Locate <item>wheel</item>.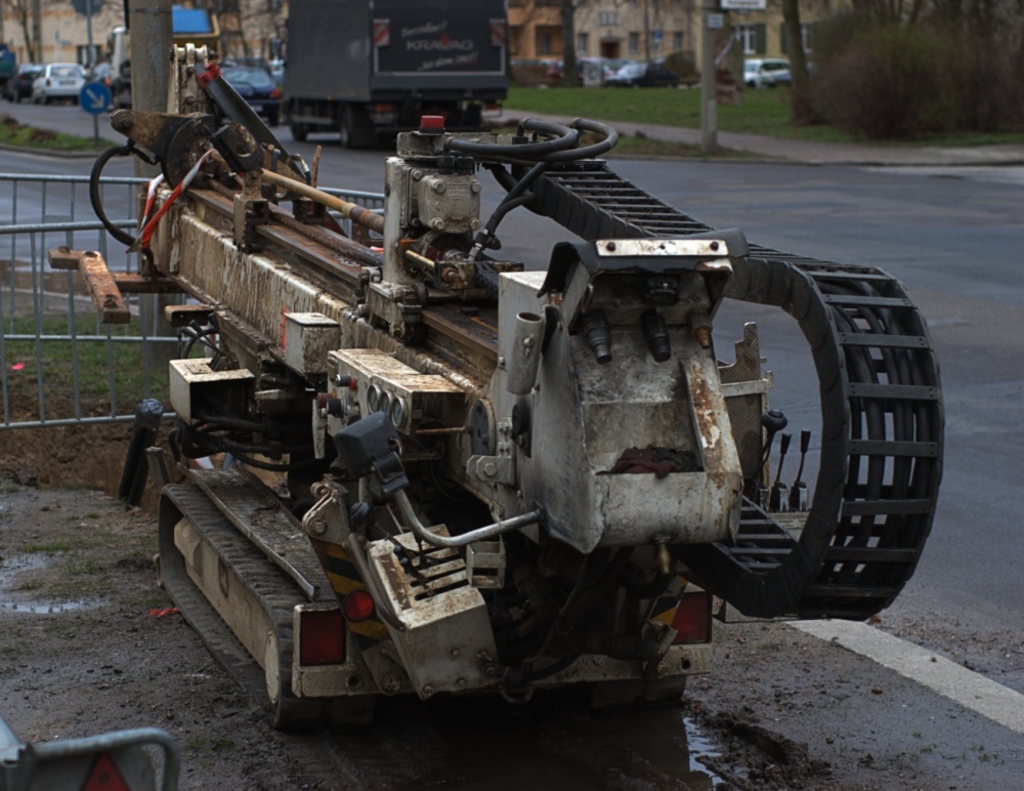
Bounding box: 343, 110, 374, 149.
